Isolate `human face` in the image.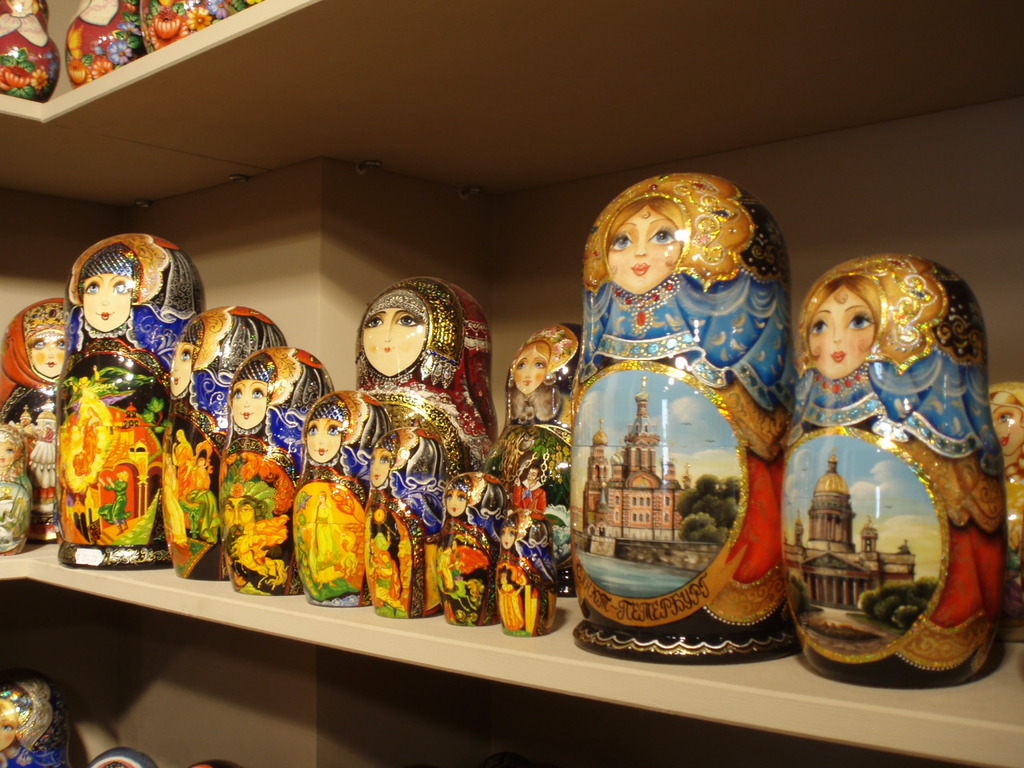
Isolated region: 362:305:426:377.
